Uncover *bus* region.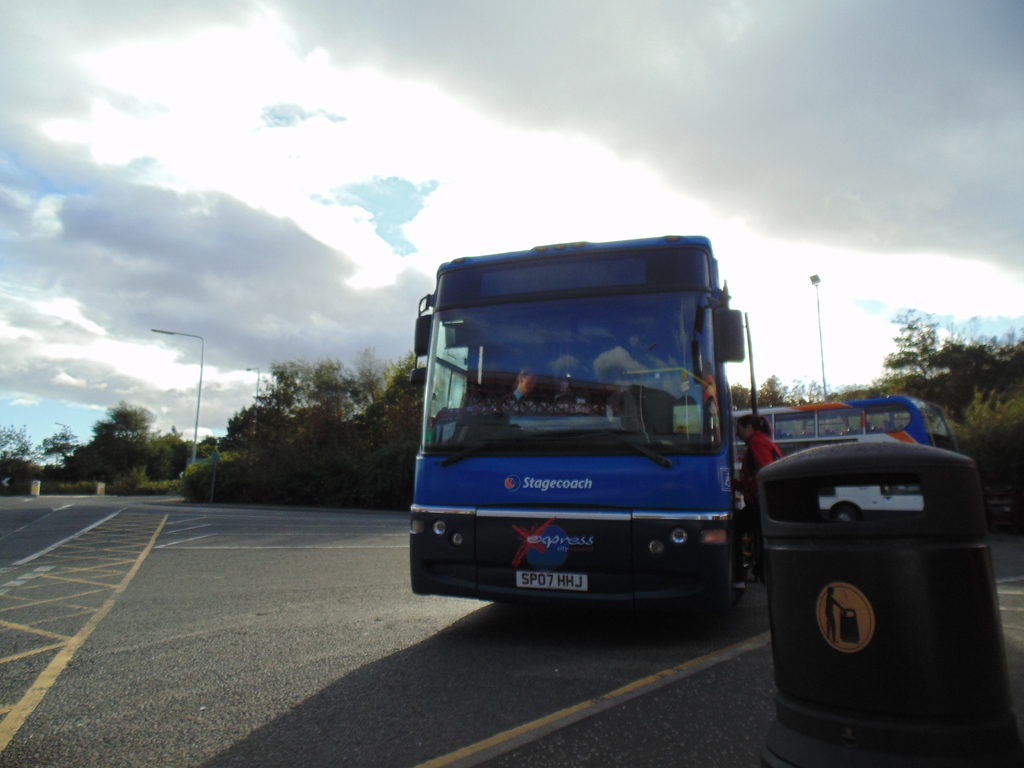
Uncovered: {"left": 408, "top": 233, "right": 742, "bottom": 630}.
